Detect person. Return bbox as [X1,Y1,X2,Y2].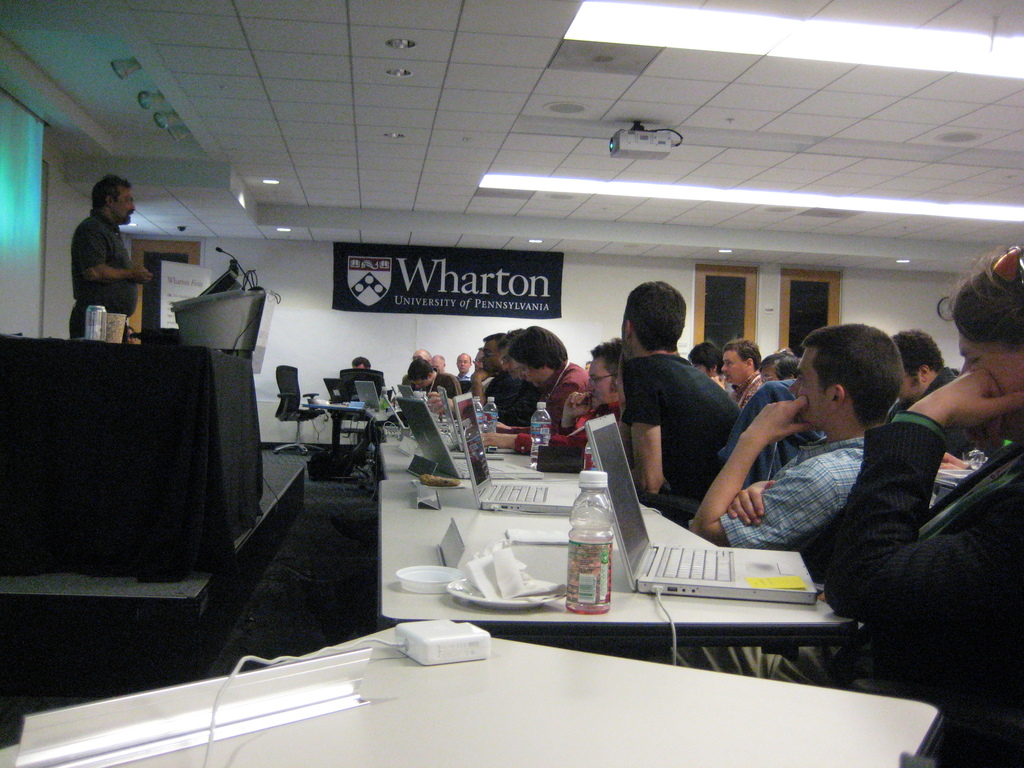
[52,164,140,349].
